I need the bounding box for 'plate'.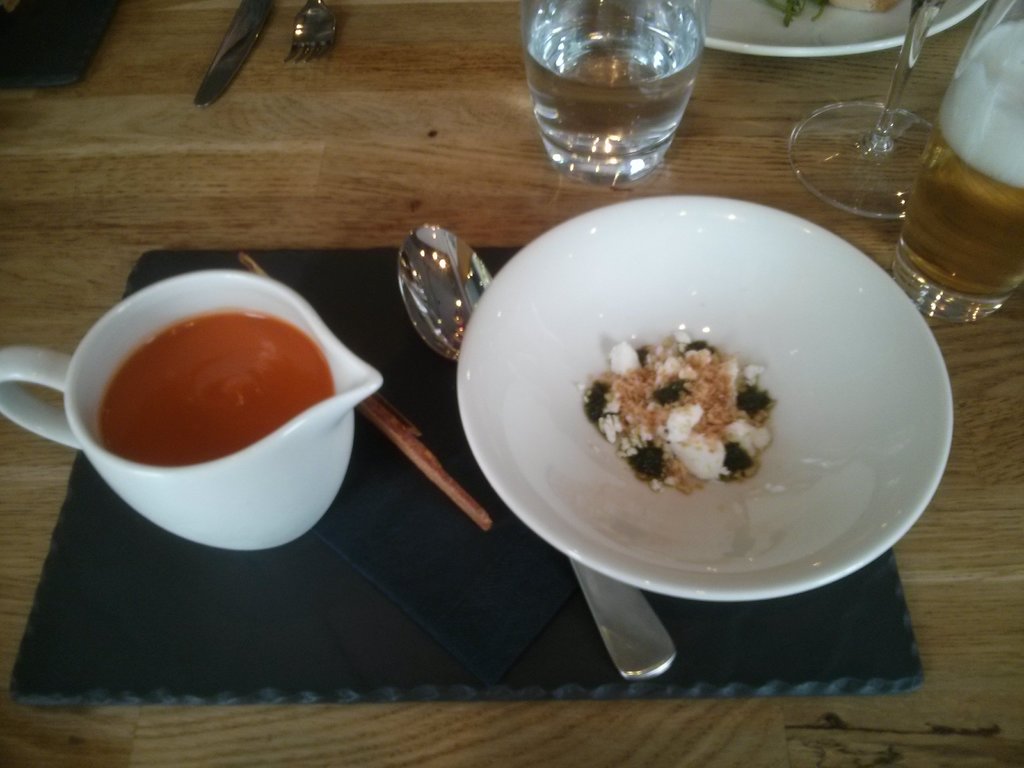
Here it is: detection(437, 186, 955, 620).
